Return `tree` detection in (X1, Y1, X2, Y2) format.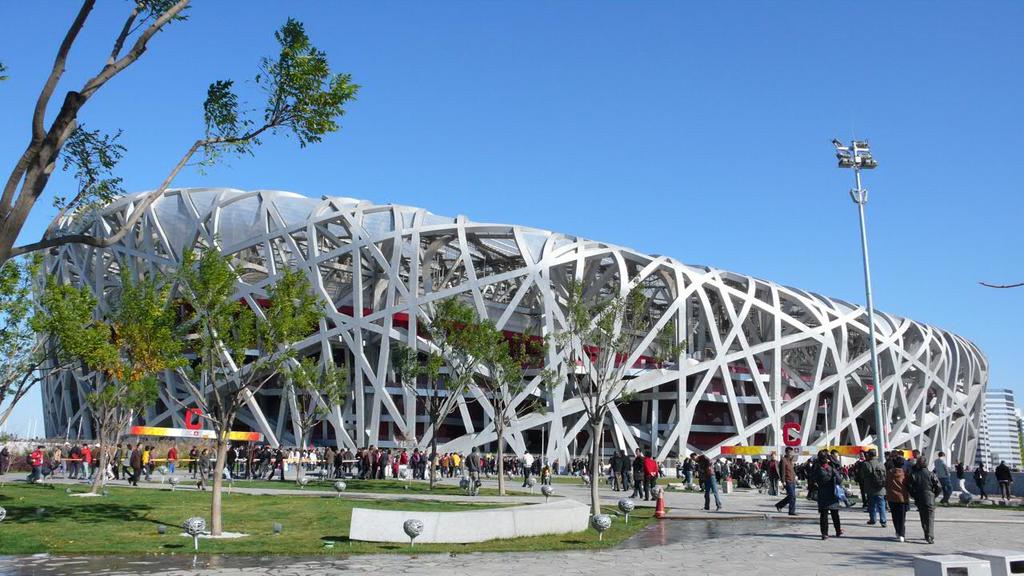
(186, 235, 351, 542).
